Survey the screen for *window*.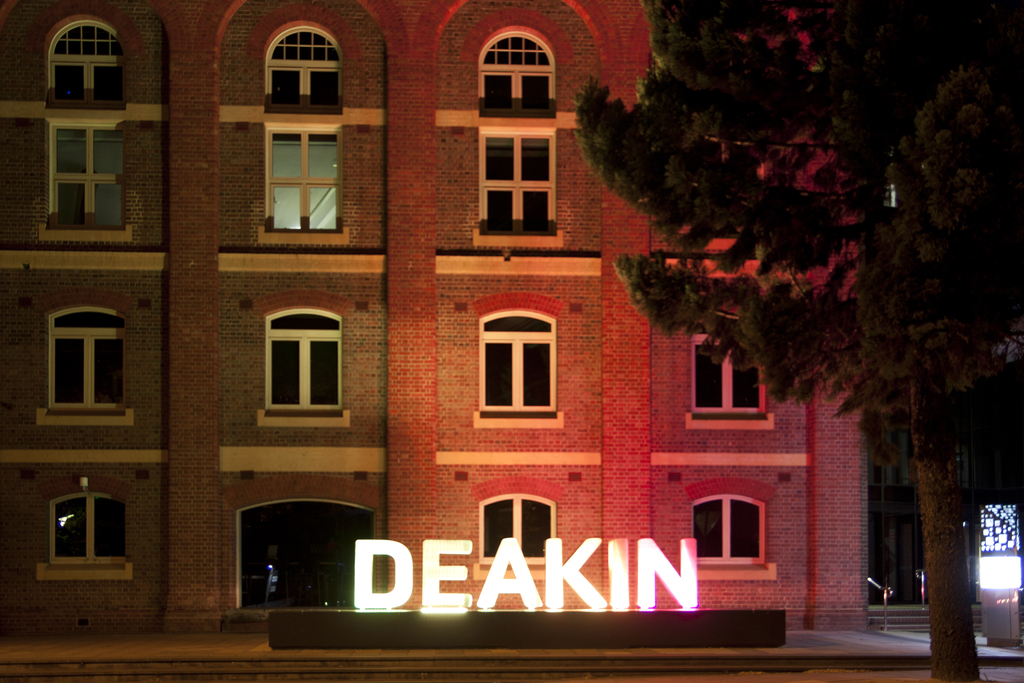
Survey found: (left=248, top=294, right=344, bottom=434).
